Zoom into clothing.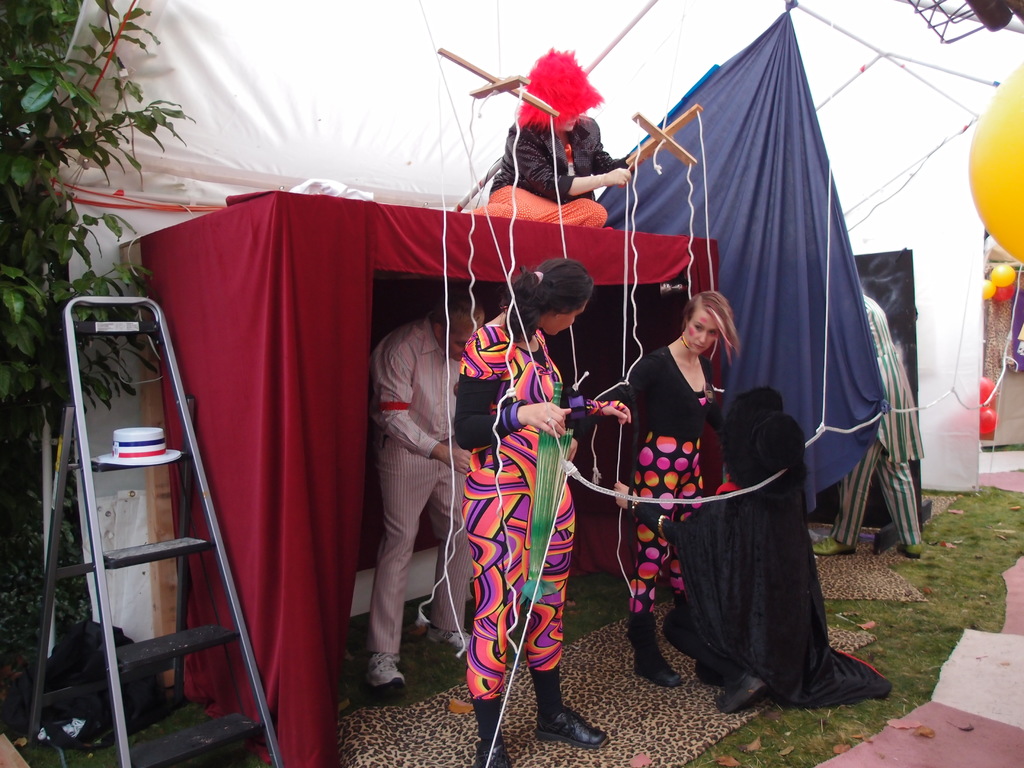
Zoom target: Rect(448, 321, 588, 701).
